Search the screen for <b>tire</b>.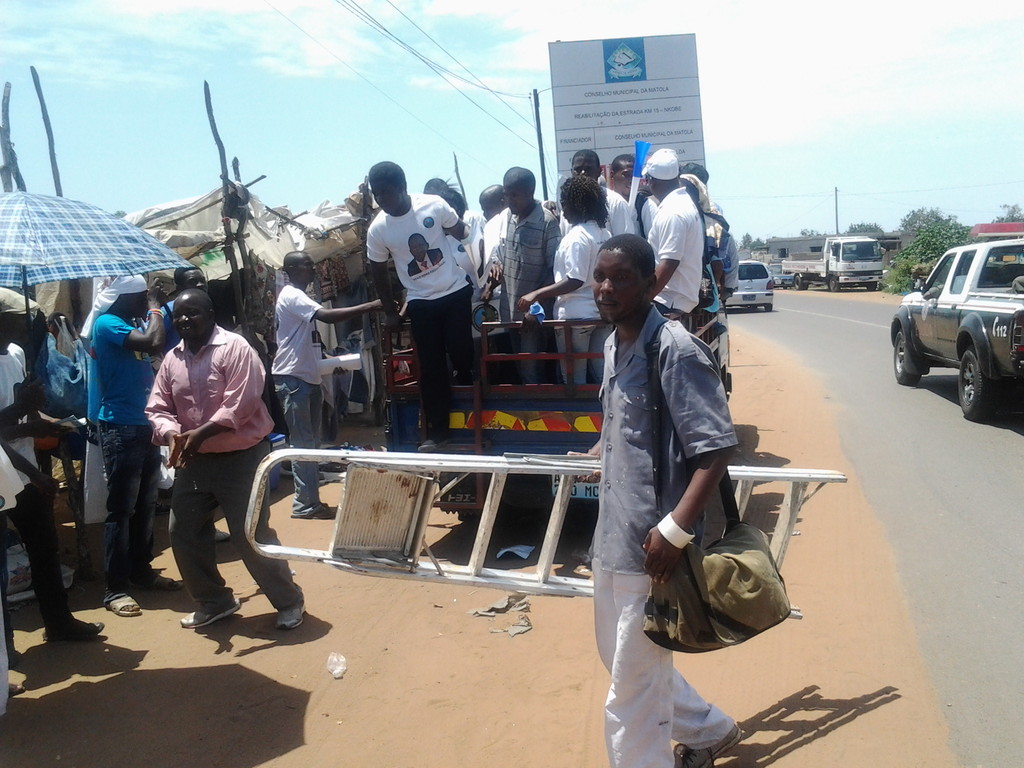
Found at BBox(893, 330, 921, 385).
